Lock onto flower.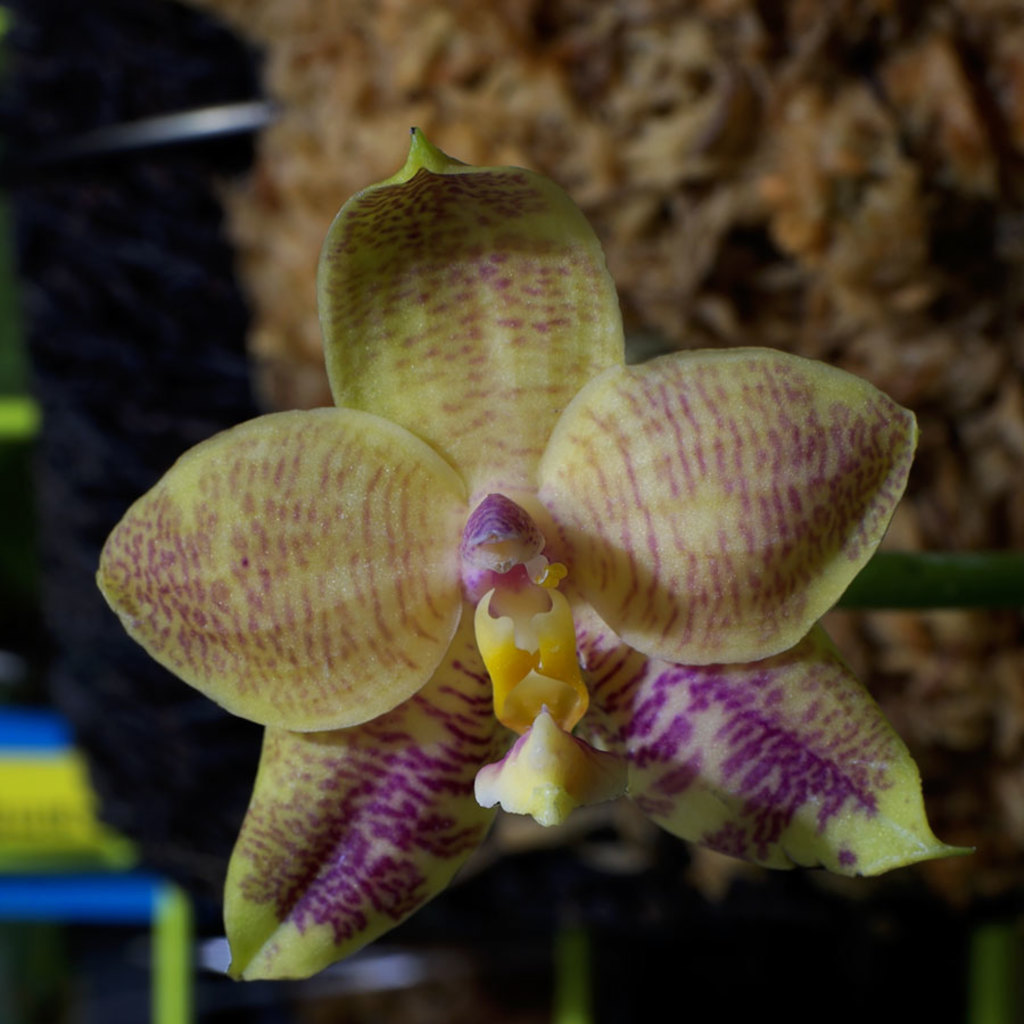
Locked: detection(93, 135, 938, 959).
